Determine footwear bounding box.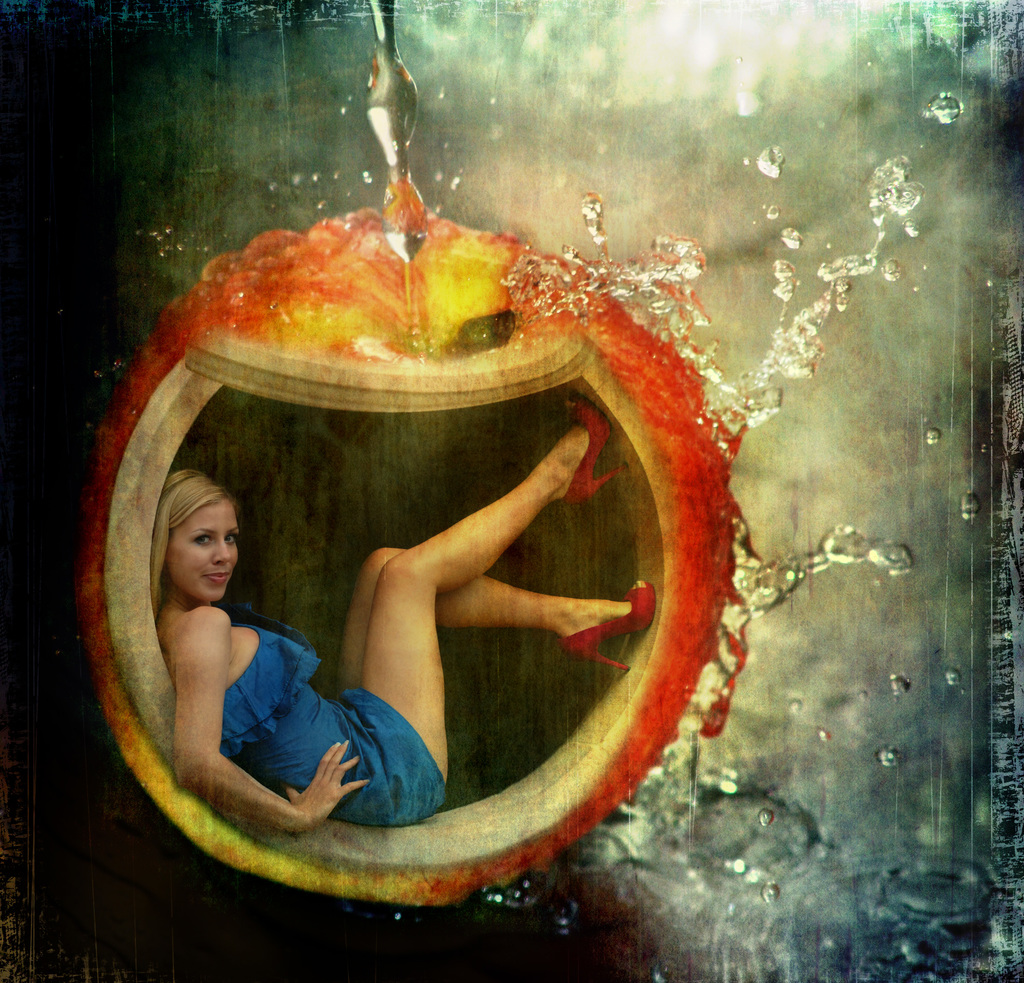
Determined: box=[562, 578, 656, 672].
